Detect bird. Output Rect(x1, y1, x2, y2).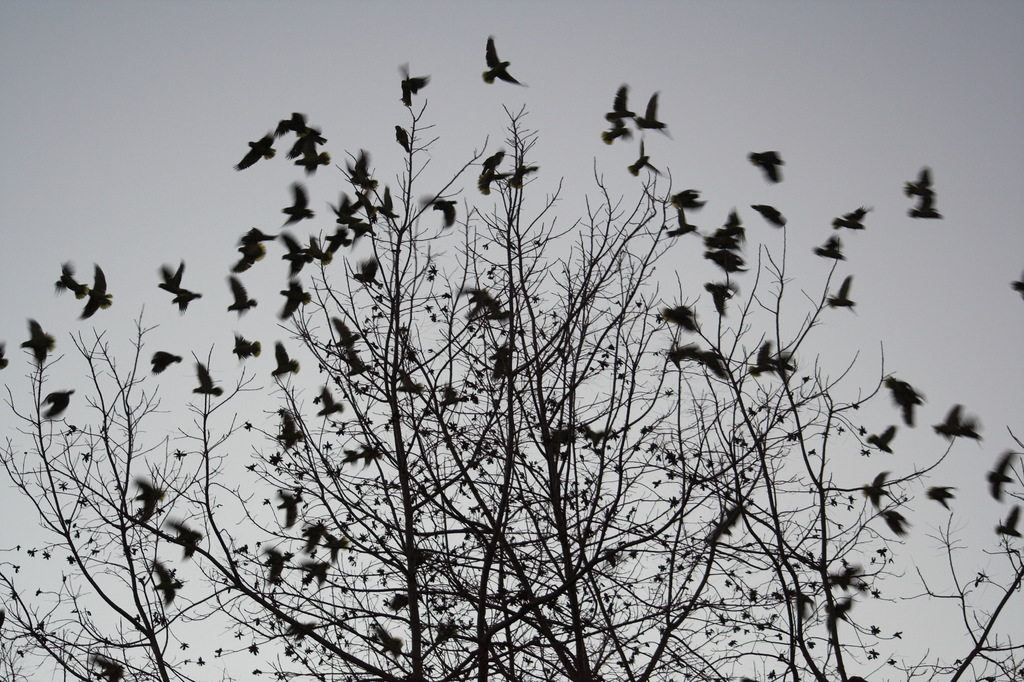
Rect(19, 312, 60, 368).
